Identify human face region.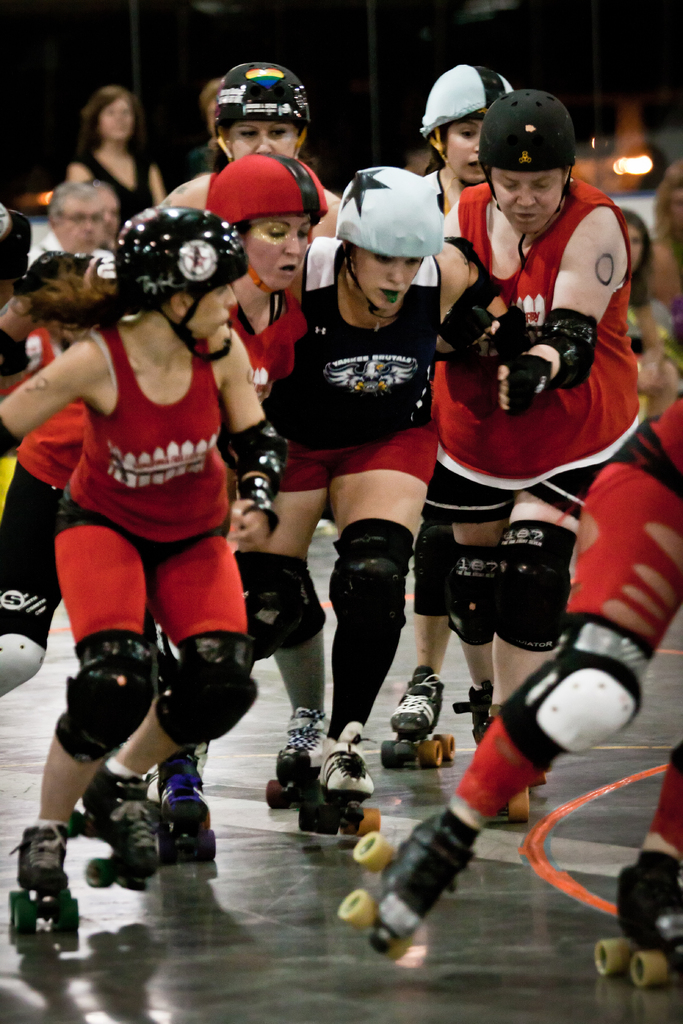
Region: [446,116,490,177].
